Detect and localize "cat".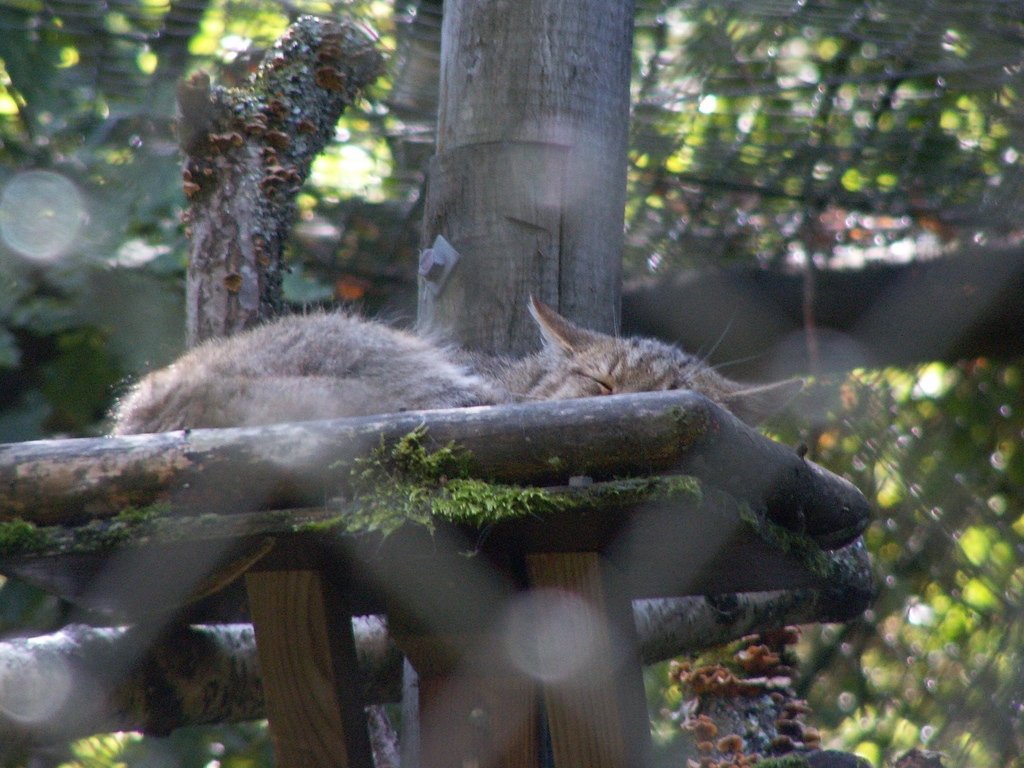
Localized at left=0, top=290, right=808, bottom=622.
